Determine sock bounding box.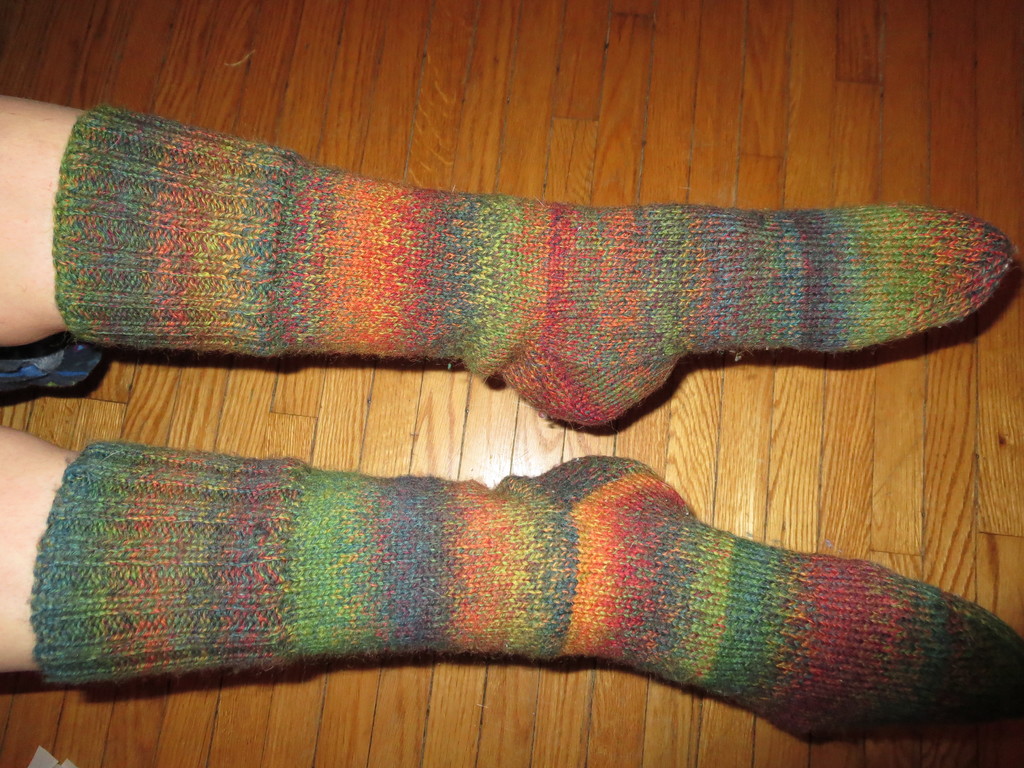
Determined: x1=29 y1=437 x2=1023 y2=739.
